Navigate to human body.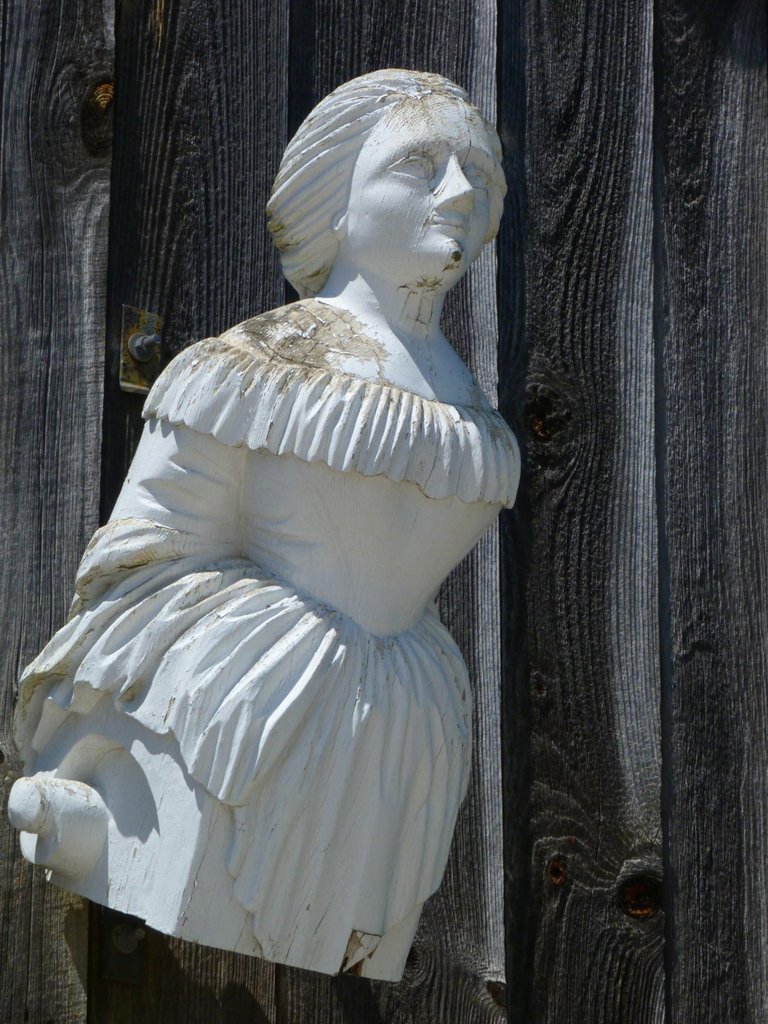
Navigation target: {"x1": 24, "y1": 65, "x2": 531, "y2": 1002}.
